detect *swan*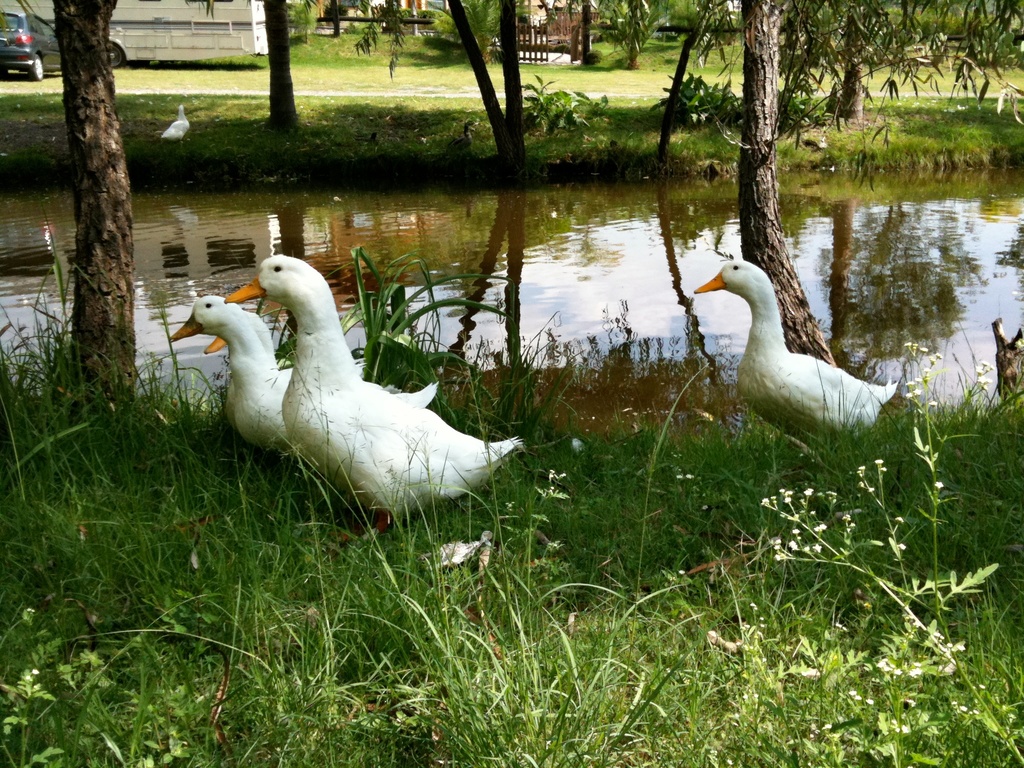
locate(222, 252, 521, 541)
